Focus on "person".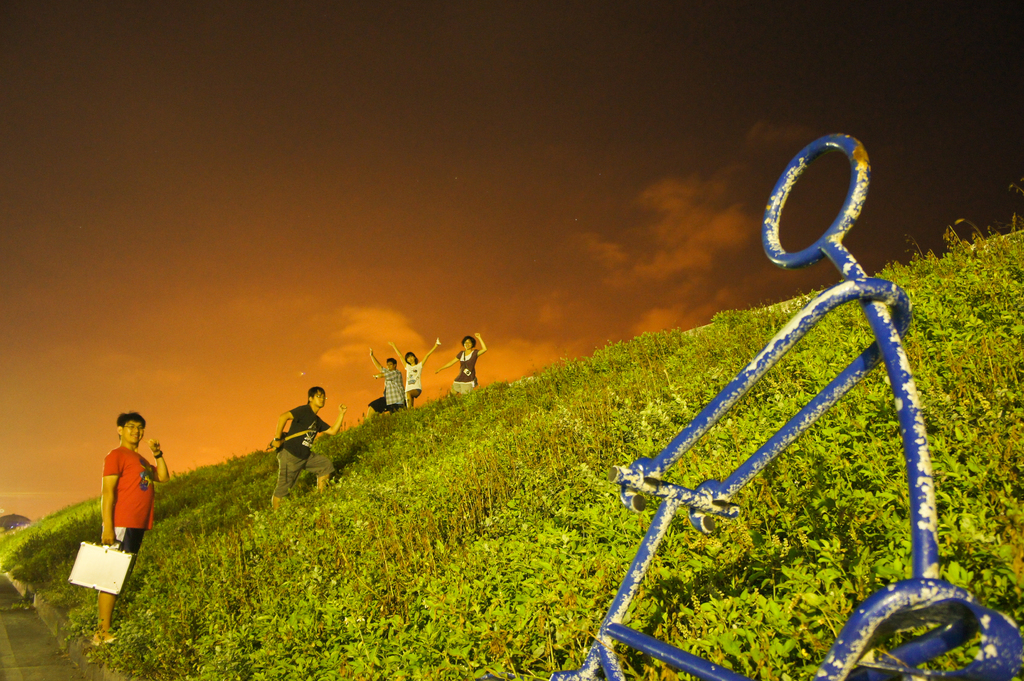
Focused at crop(269, 378, 355, 511).
